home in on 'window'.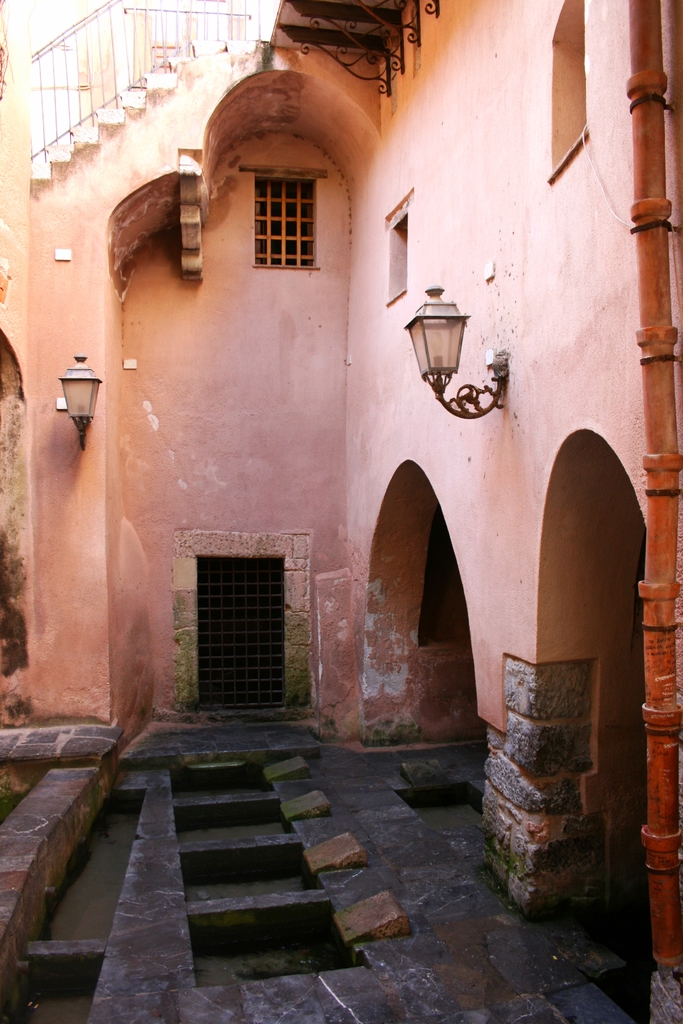
Homed in at {"x1": 541, "y1": 0, "x2": 600, "y2": 160}.
